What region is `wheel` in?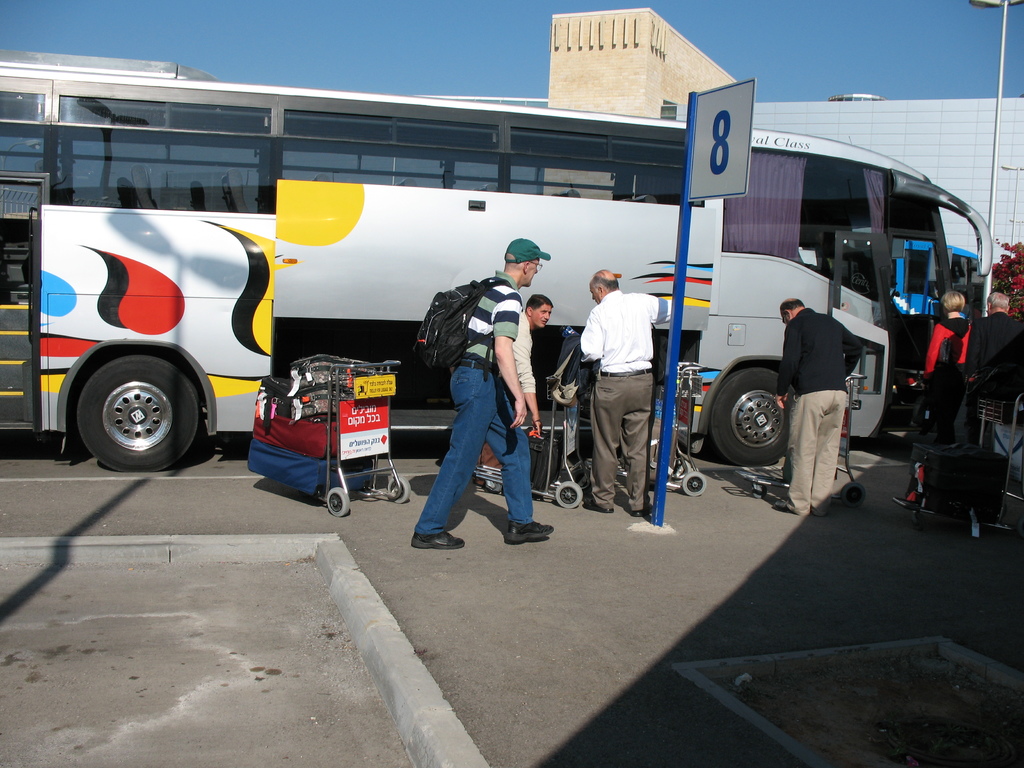
<bbox>75, 356, 205, 479</bbox>.
